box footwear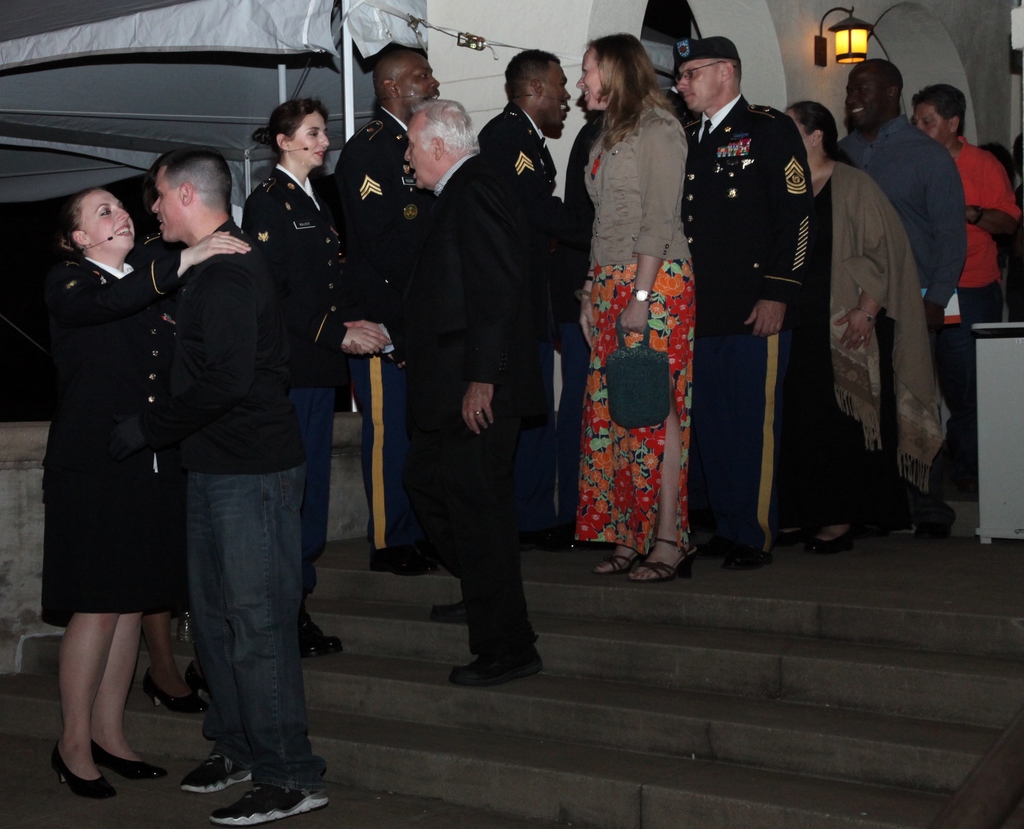
[625, 536, 701, 581]
